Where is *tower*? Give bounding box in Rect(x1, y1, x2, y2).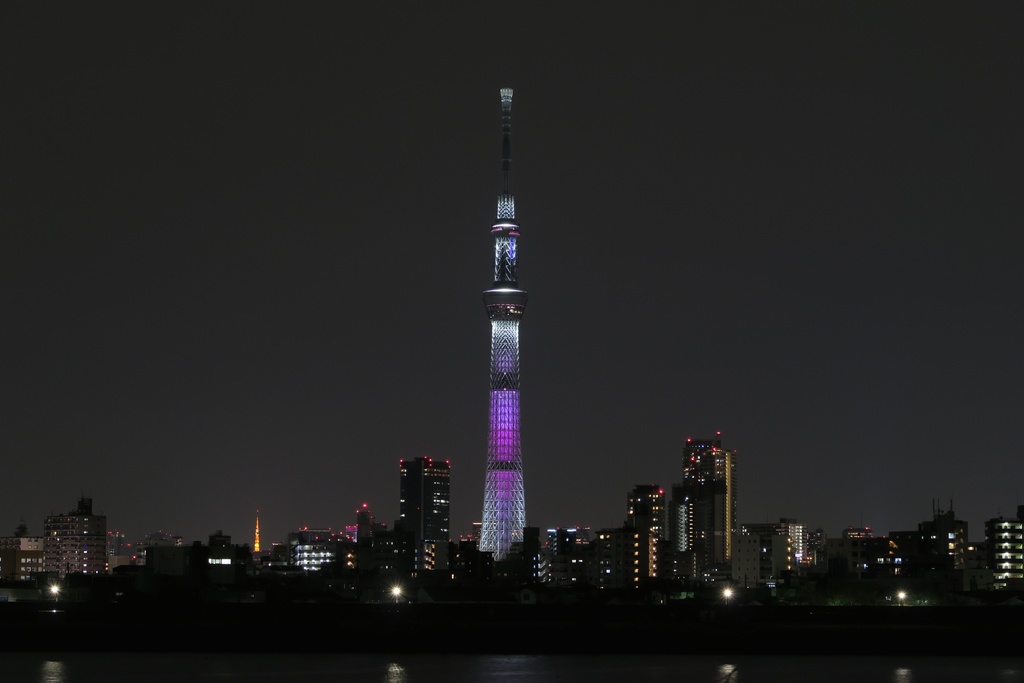
Rect(671, 479, 697, 552).
